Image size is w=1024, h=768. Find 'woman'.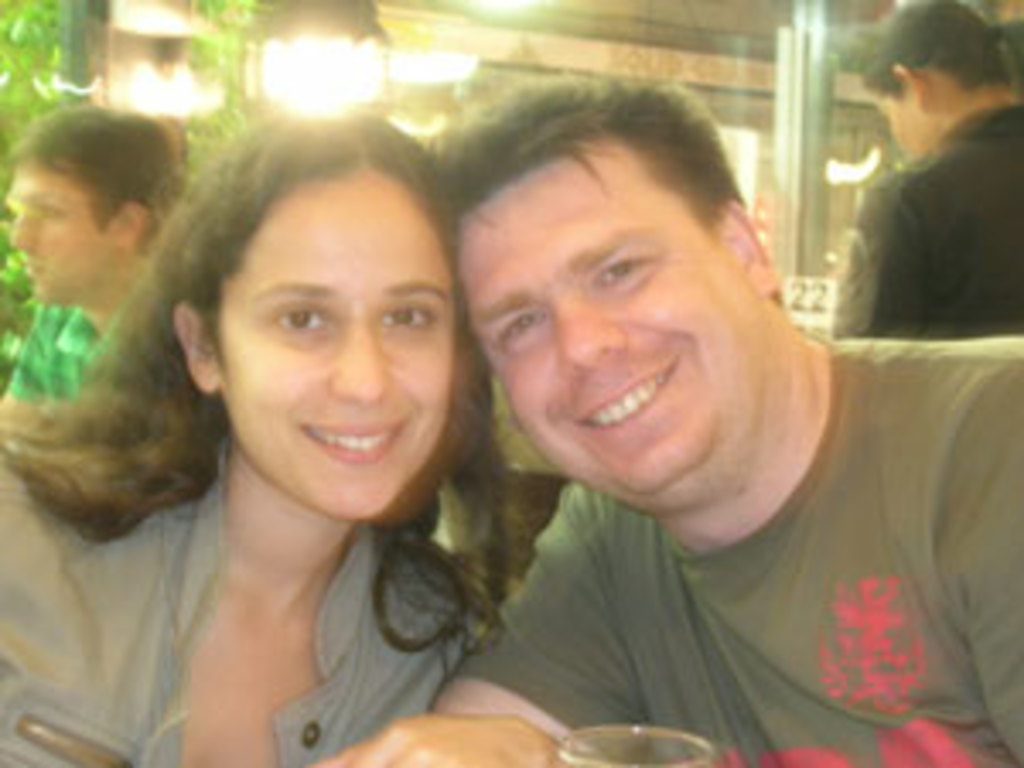
box(17, 102, 625, 765).
